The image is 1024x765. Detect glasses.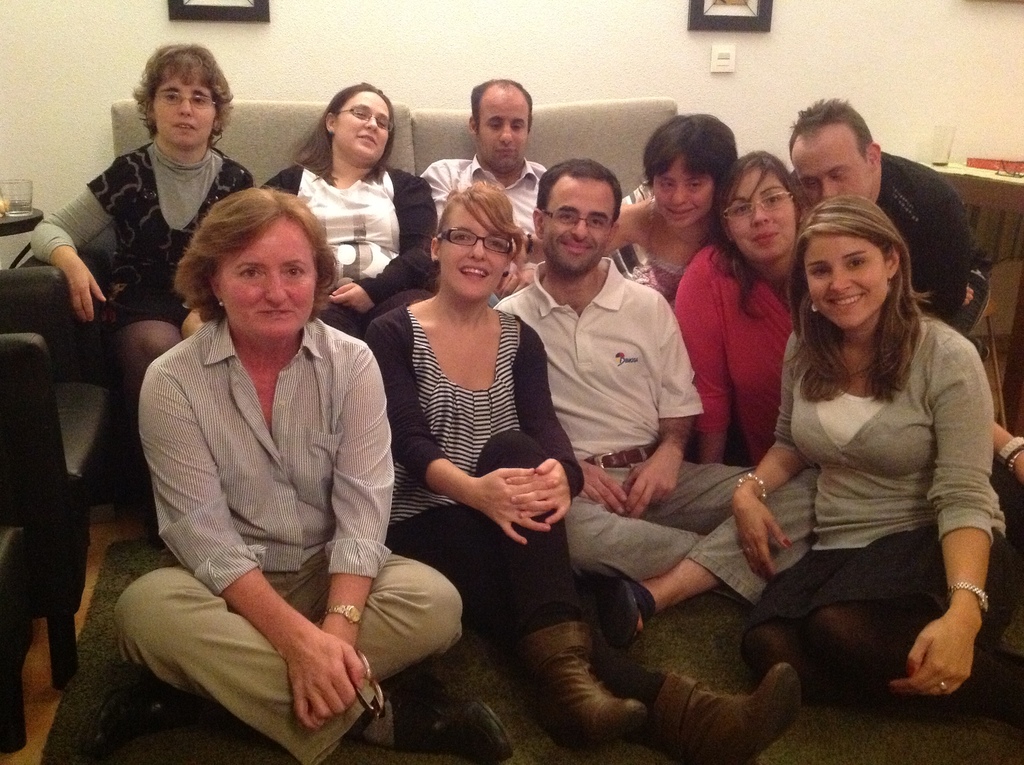
Detection: region(333, 104, 394, 133).
